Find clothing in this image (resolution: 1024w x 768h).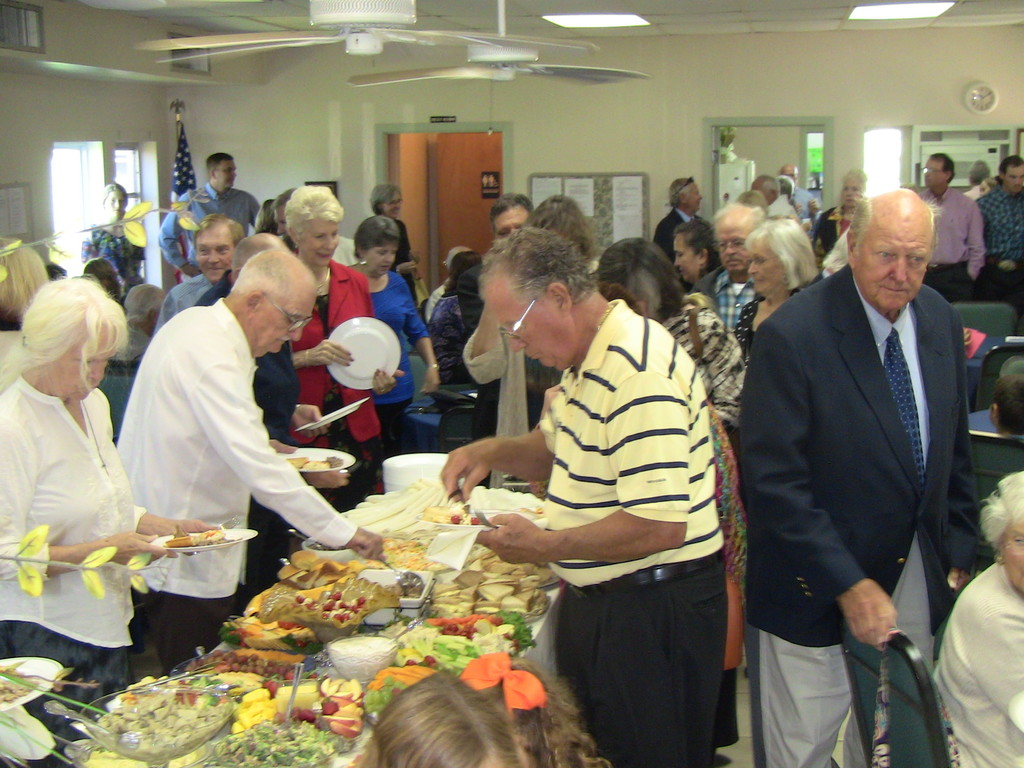
crop(745, 270, 983, 764).
